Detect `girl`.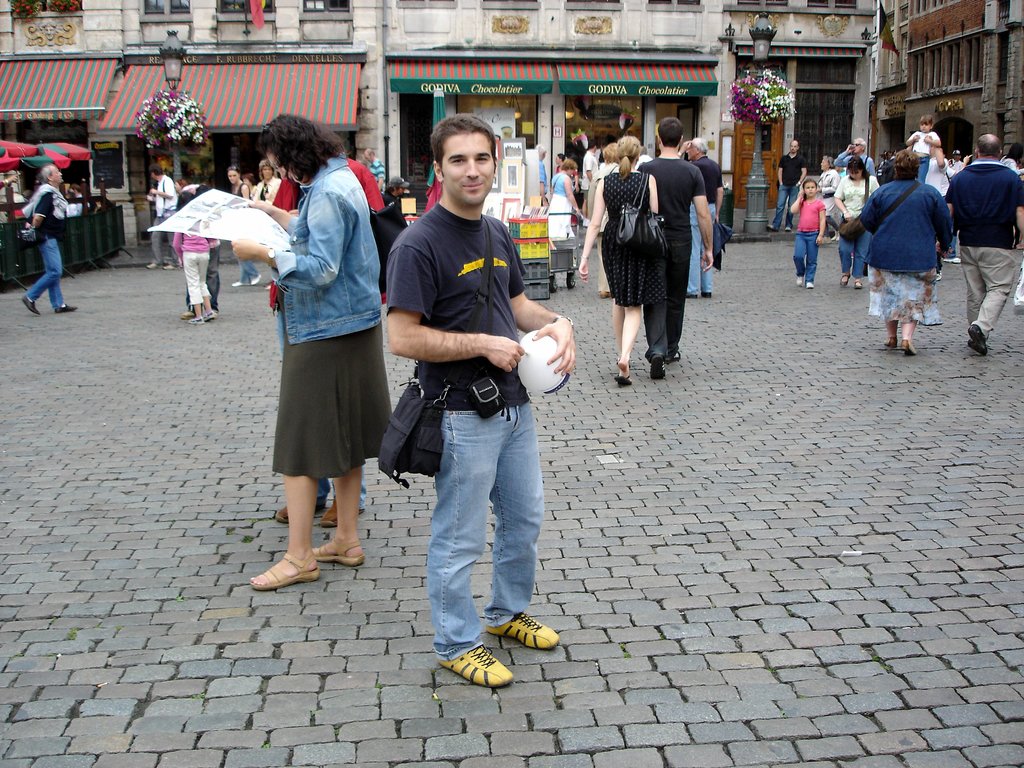
Detected at [left=789, top=182, right=825, bottom=278].
